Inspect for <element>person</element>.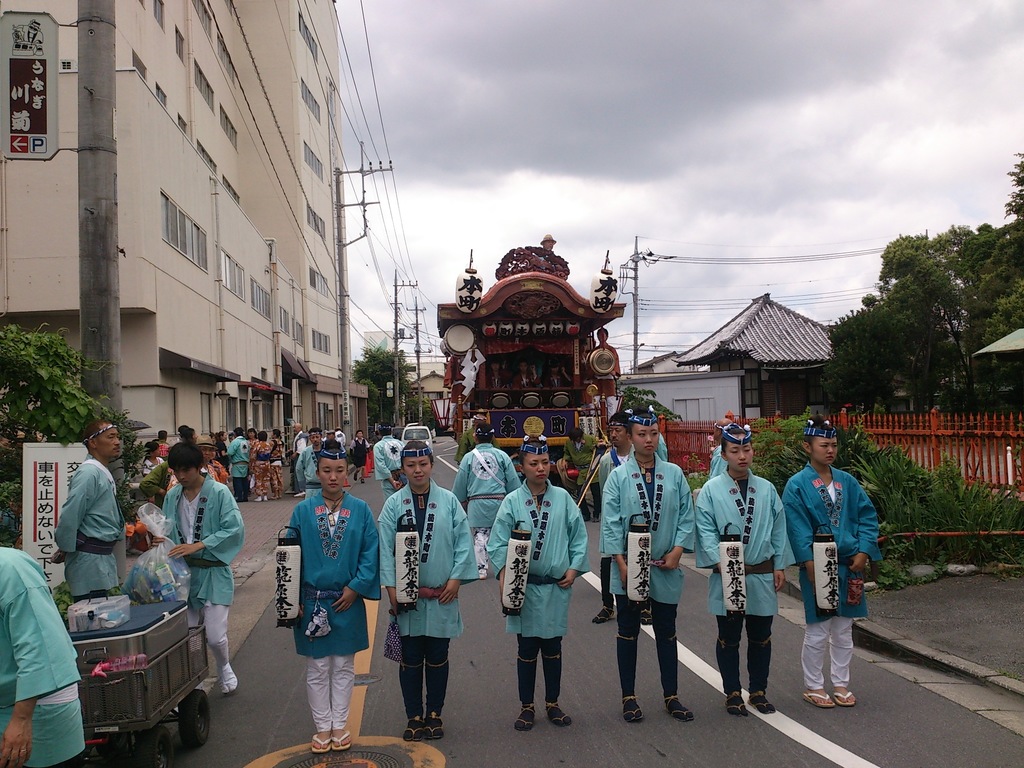
Inspection: x1=292, y1=421, x2=303, y2=500.
